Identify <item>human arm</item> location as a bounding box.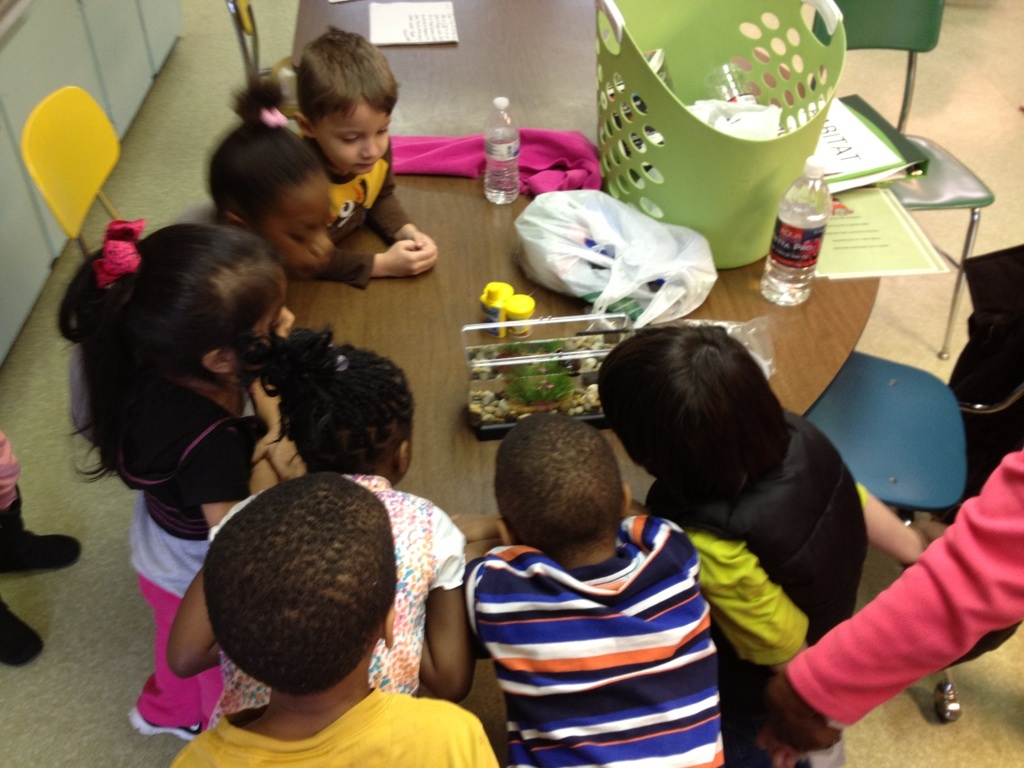
412, 519, 473, 706.
